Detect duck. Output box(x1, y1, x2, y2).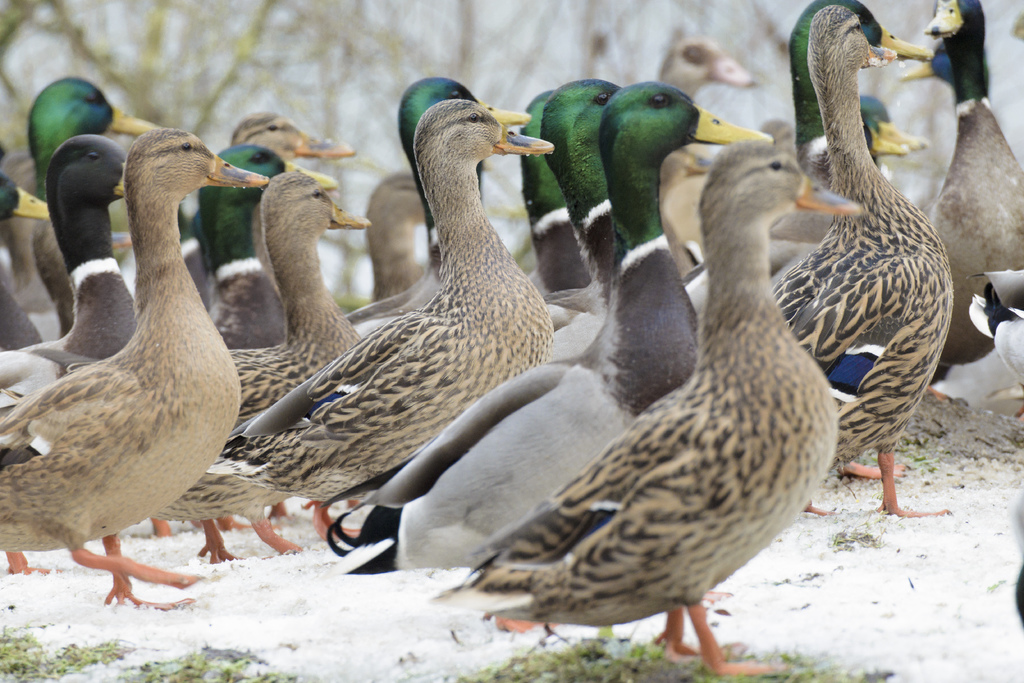
box(373, 165, 457, 325).
